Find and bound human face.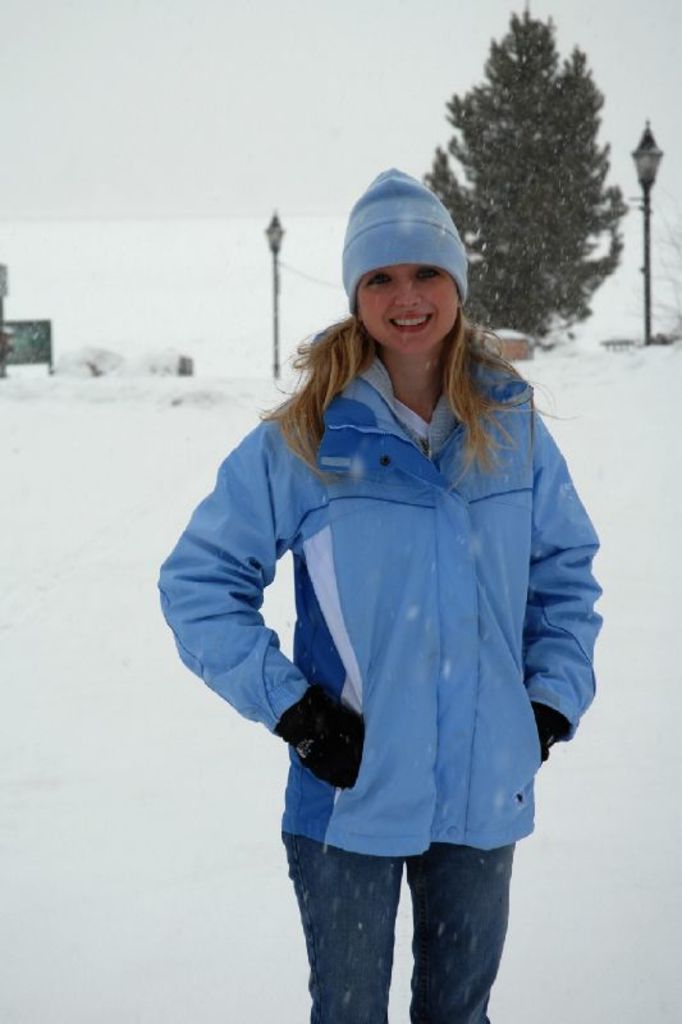
Bound: {"left": 356, "top": 262, "right": 459, "bottom": 356}.
